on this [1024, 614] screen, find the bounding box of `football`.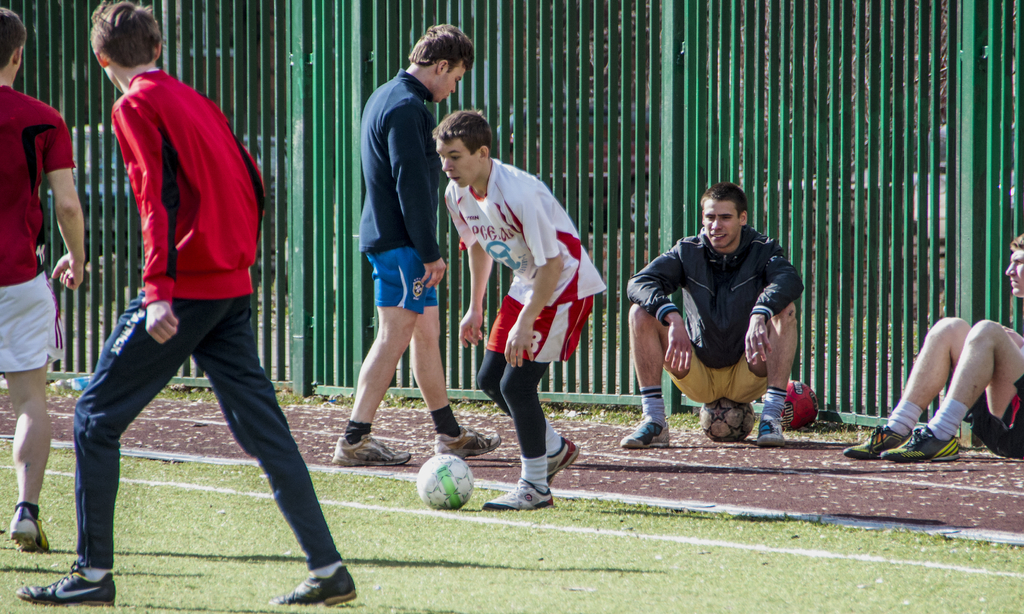
Bounding box: <box>417,454,478,509</box>.
